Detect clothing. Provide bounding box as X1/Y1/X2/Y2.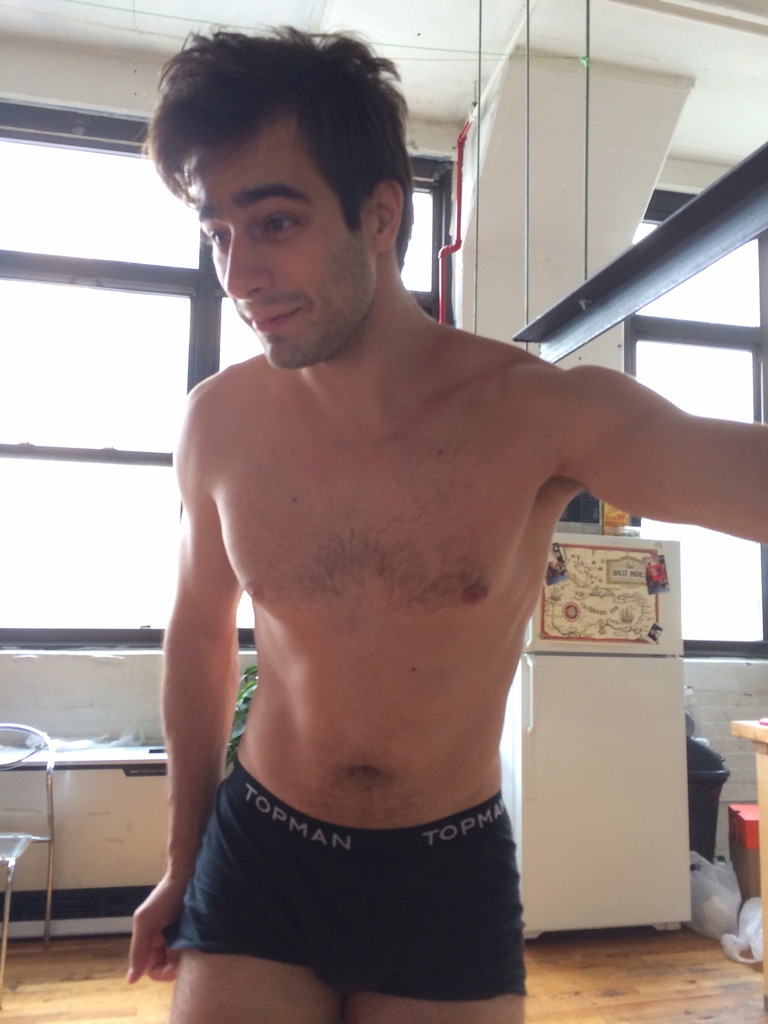
159/732/521/963.
